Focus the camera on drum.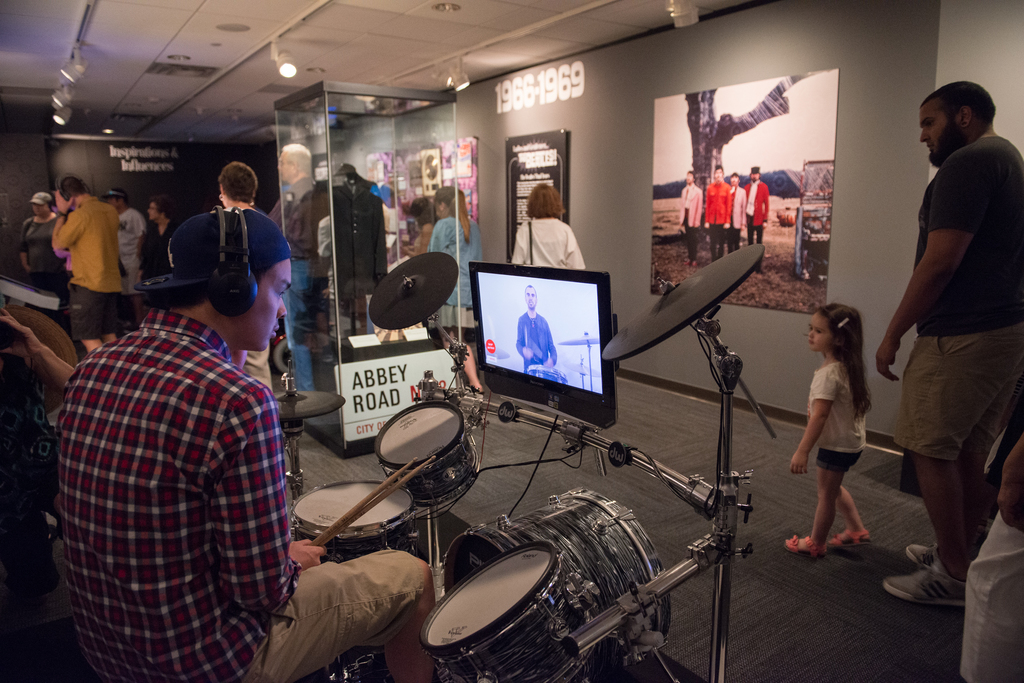
Focus region: rect(419, 541, 606, 682).
